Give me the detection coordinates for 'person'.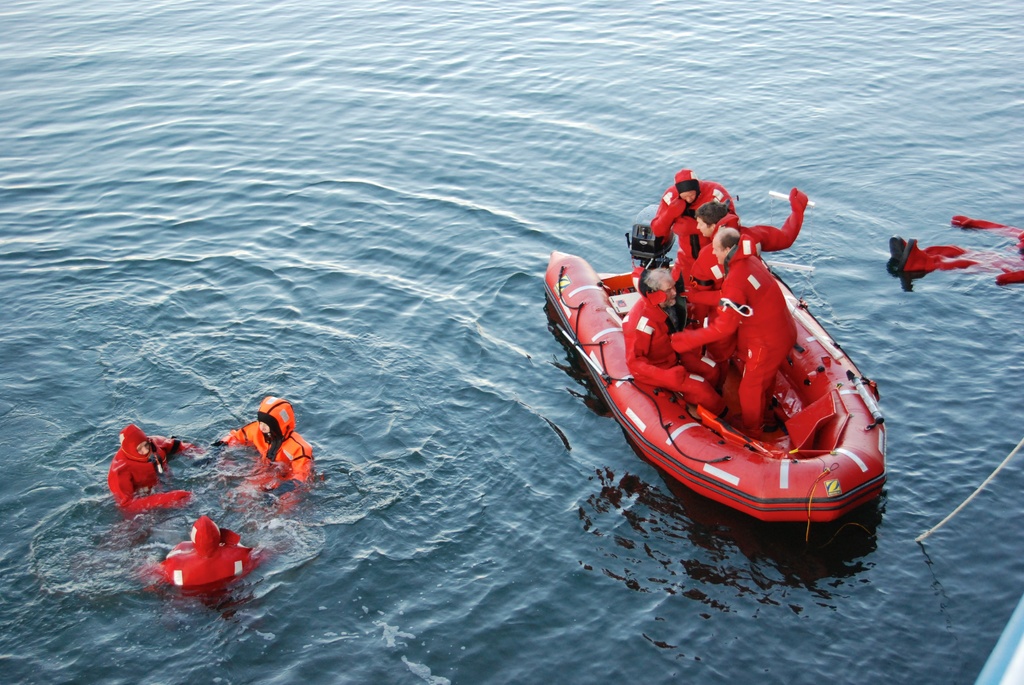
<region>670, 228, 798, 431</region>.
